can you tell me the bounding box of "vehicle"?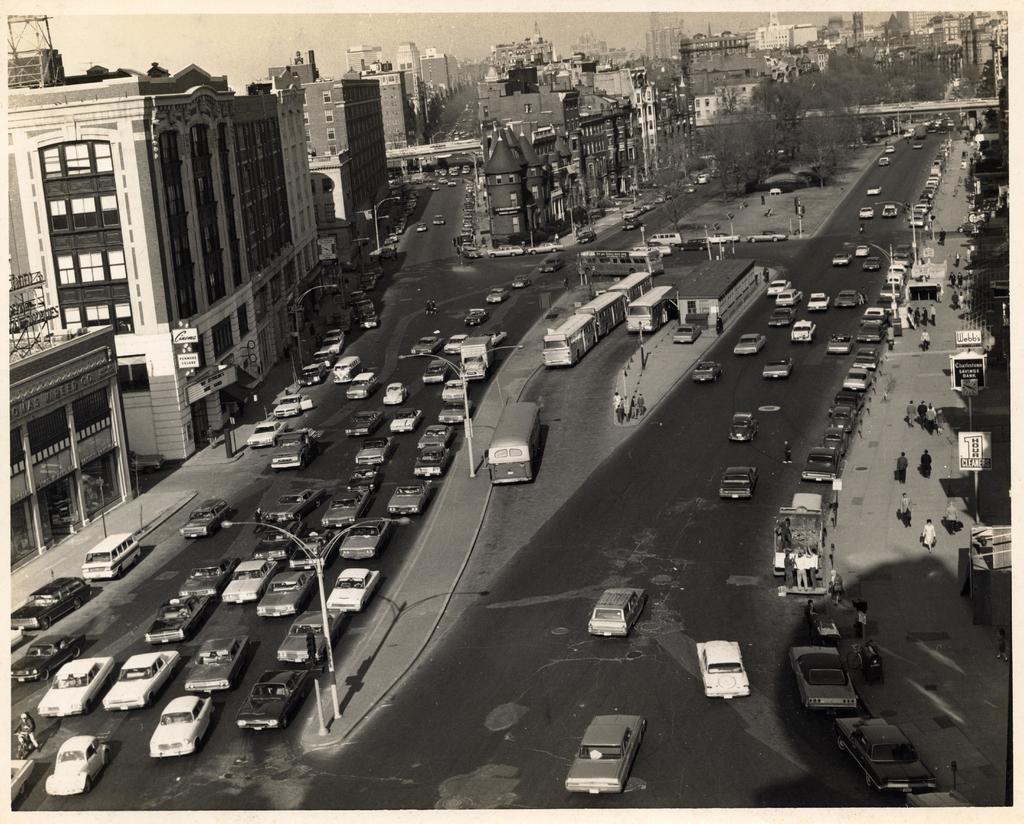
(left=252, top=419, right=289, bottom=449).
